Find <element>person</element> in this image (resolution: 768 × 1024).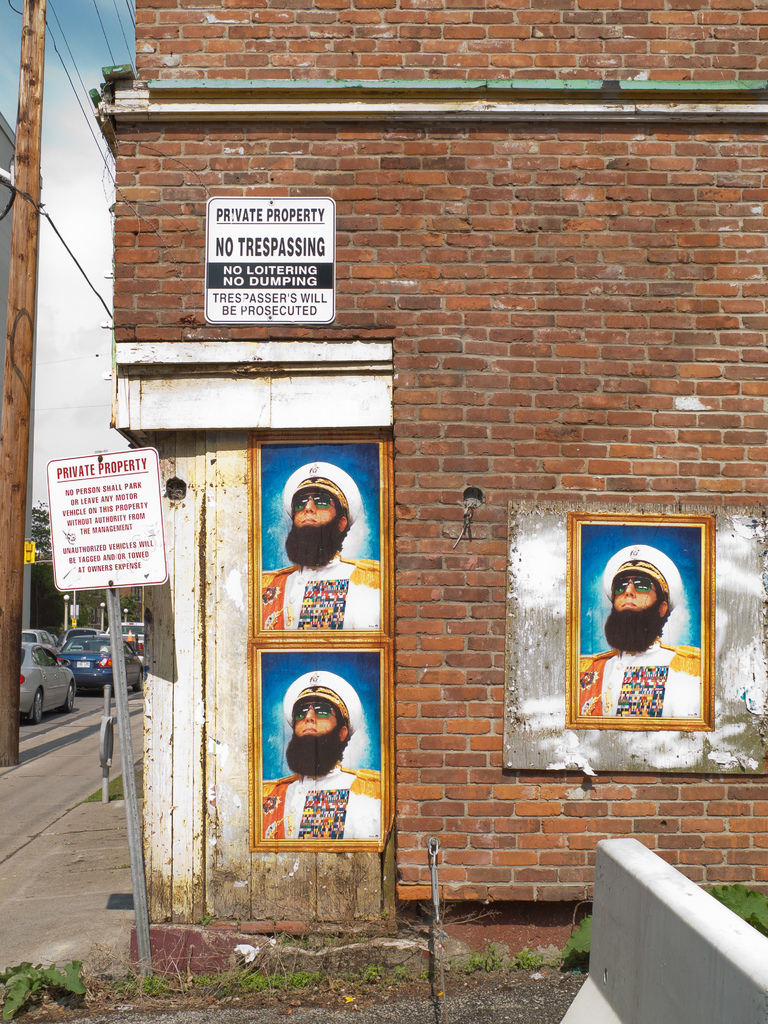
[265,633,384,878].
